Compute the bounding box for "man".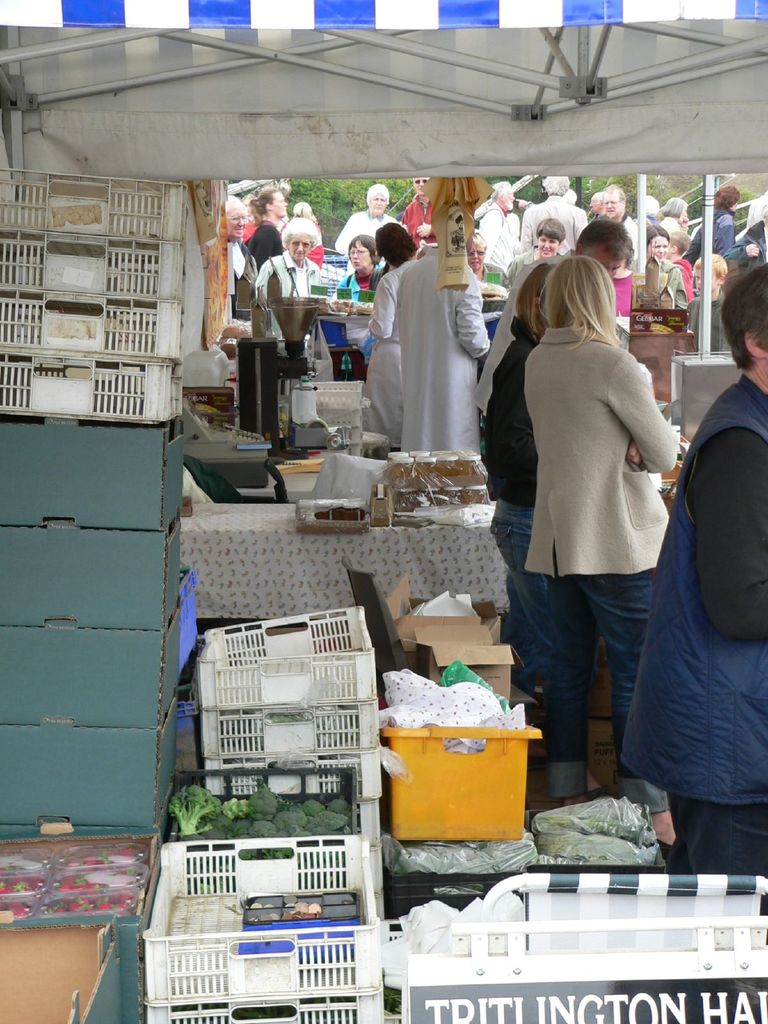
{"x1": 227, "y1": 193, "x2": 262, "y2": 314}.
